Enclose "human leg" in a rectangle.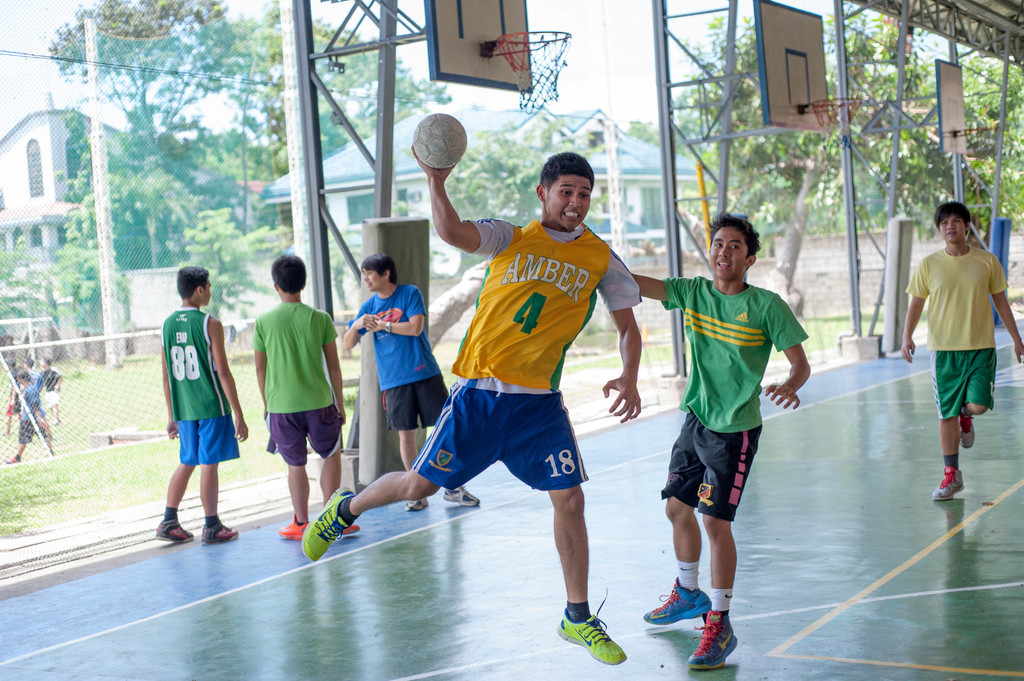
box(934, 337, 967, 503).
